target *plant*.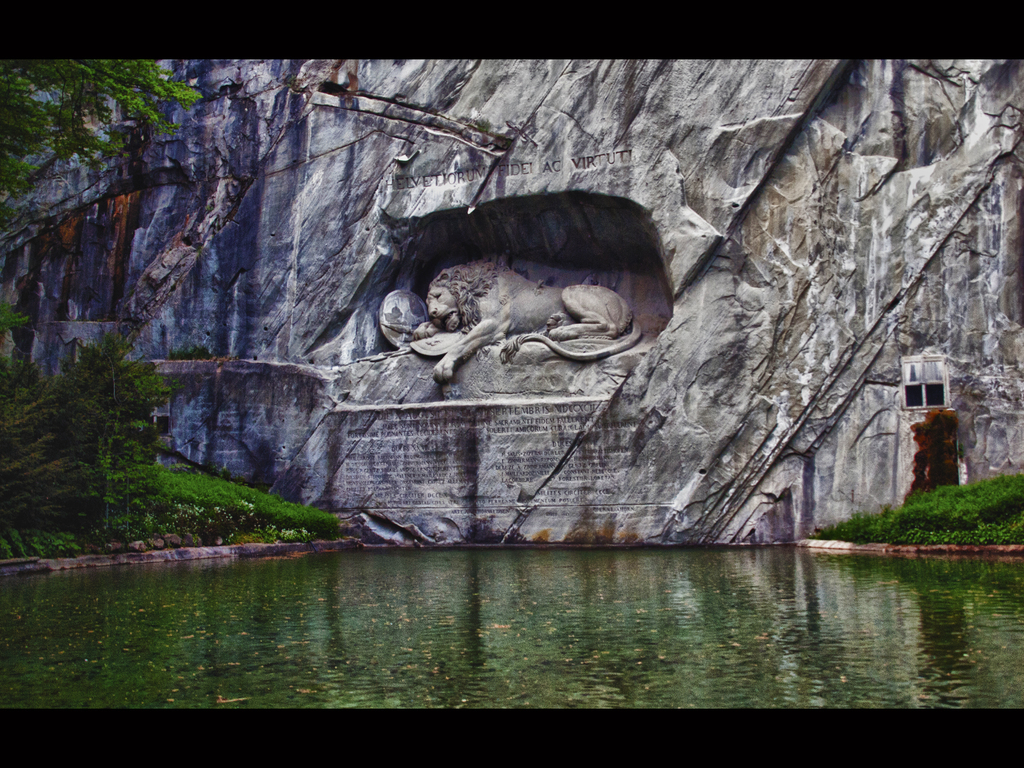
Target region: box(0, 296, 33, 339).
